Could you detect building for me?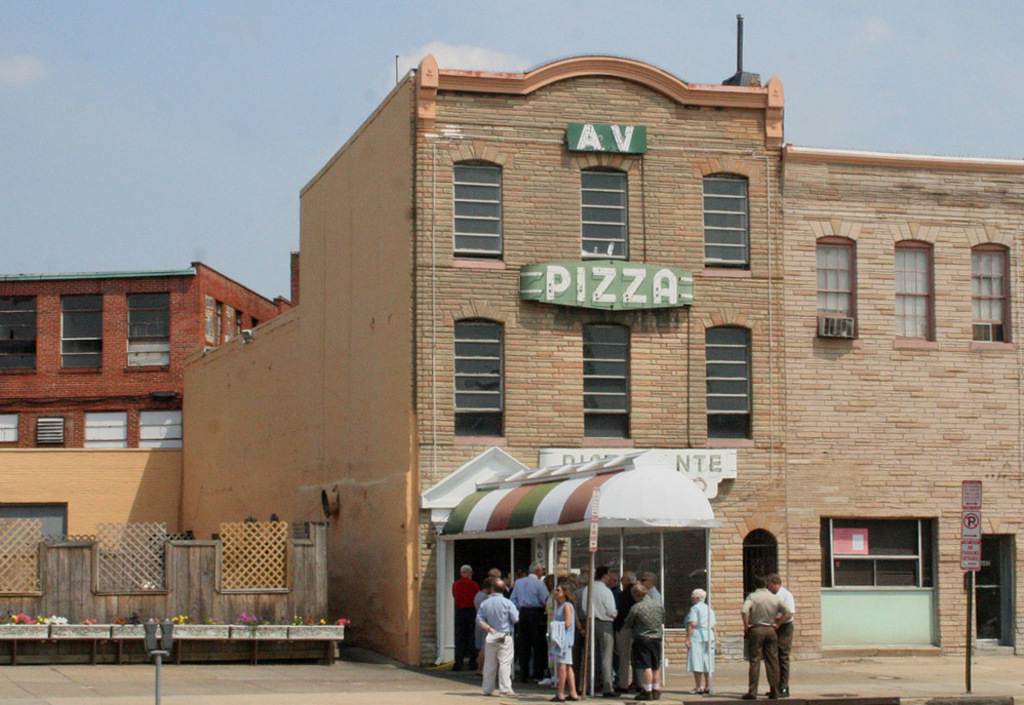
Detection result: detection(0, 251, 298, 449).
